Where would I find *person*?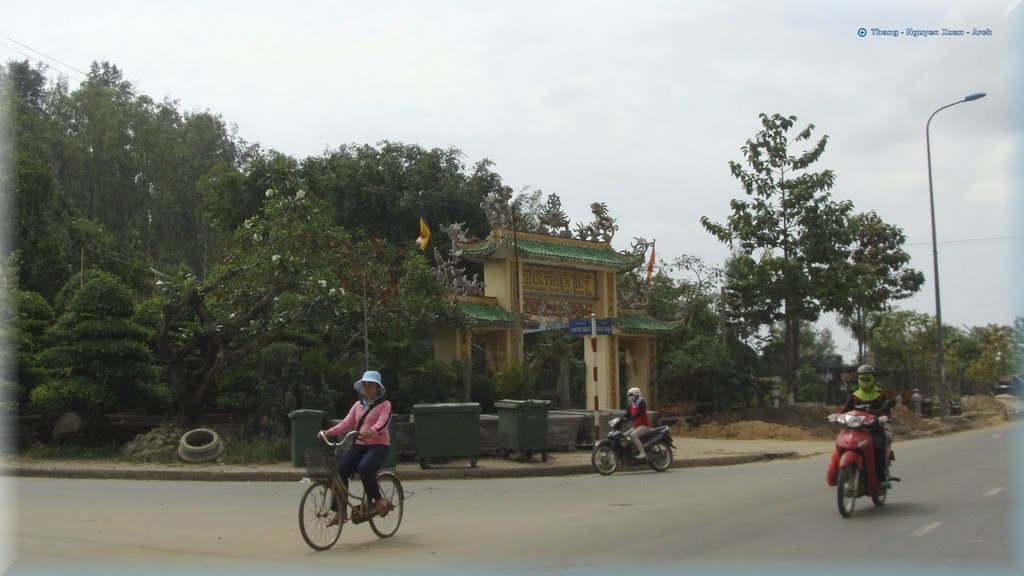
At <region>615, 385, 651, 460</region>.
